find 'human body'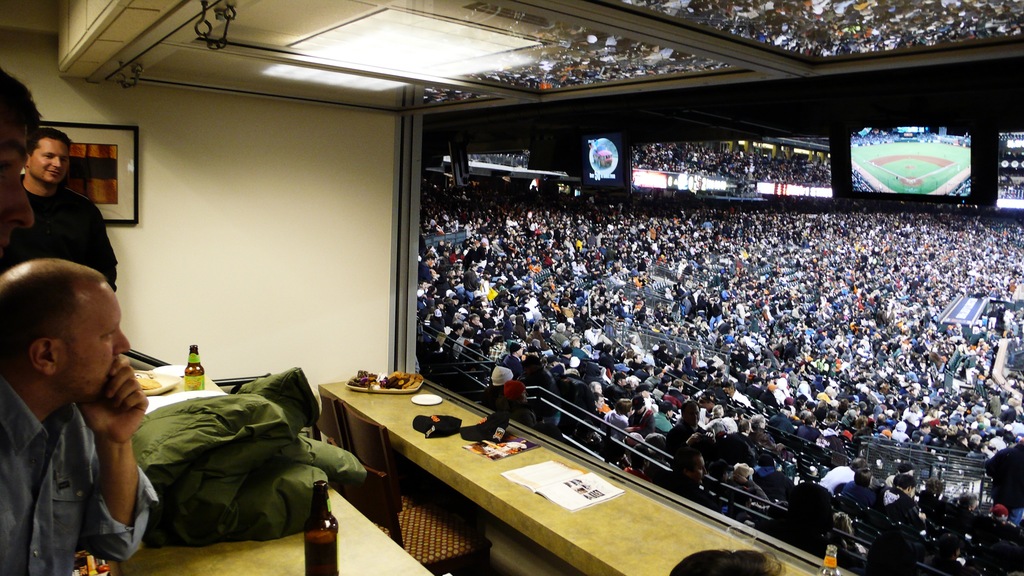
x1=803, y1=259, x2=824, y2=264
